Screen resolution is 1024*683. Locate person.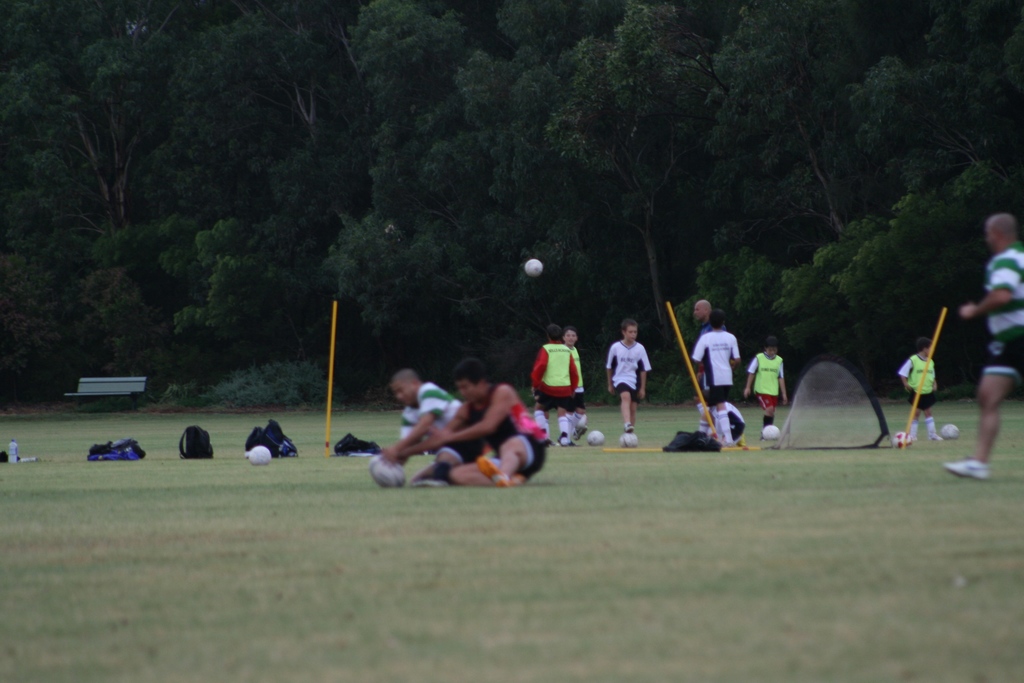
<region>951, 212, 1020, 484</region>.
